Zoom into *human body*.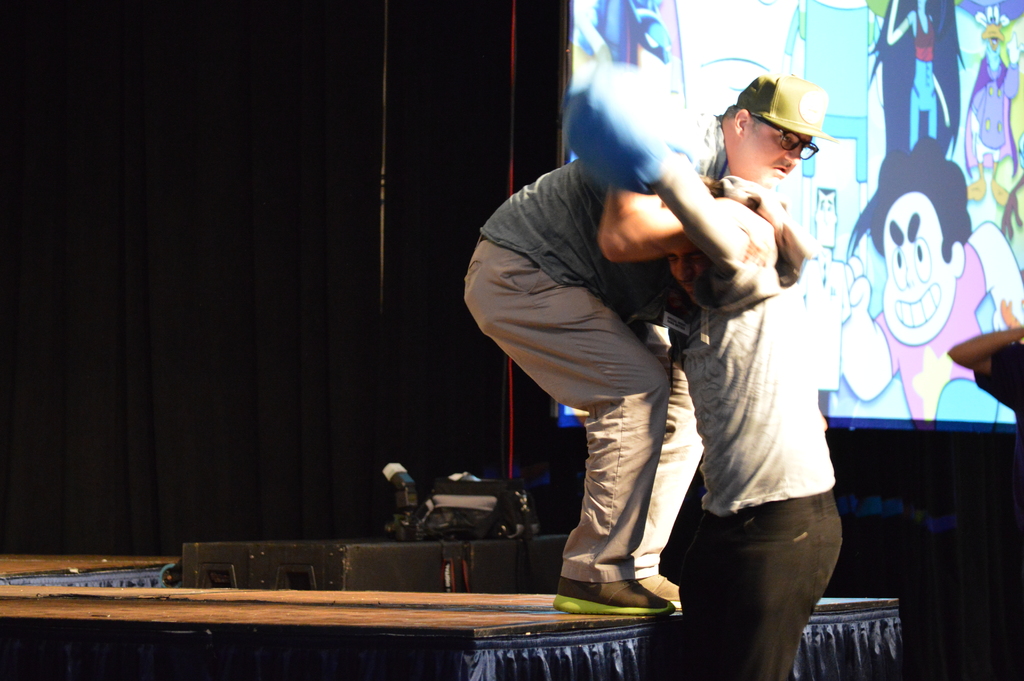
Zoom target: <bbox>454, 78, 828, 621</bbox>.
